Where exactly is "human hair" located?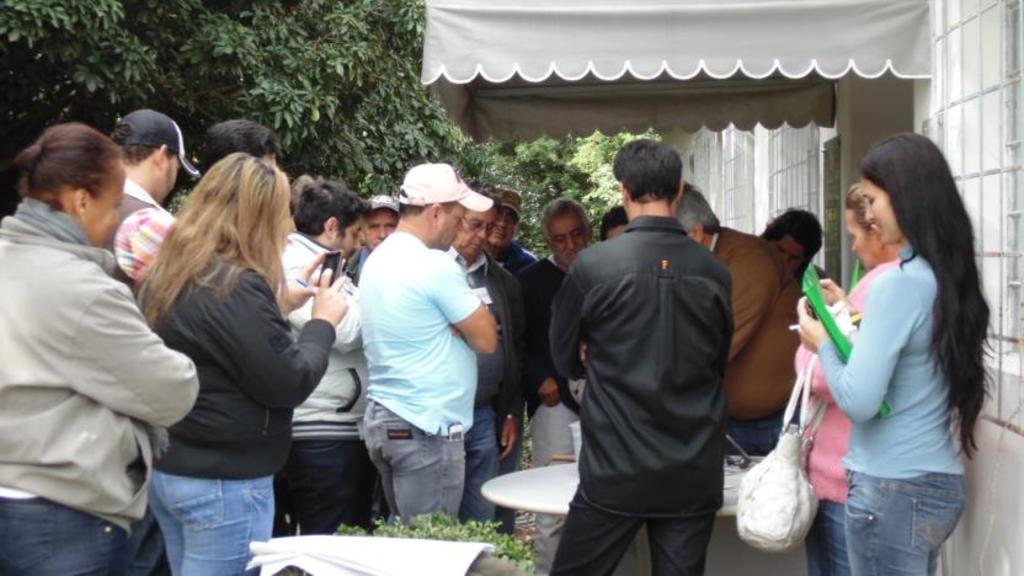
Its bounding box is box=[398, 201, 459, 215].
